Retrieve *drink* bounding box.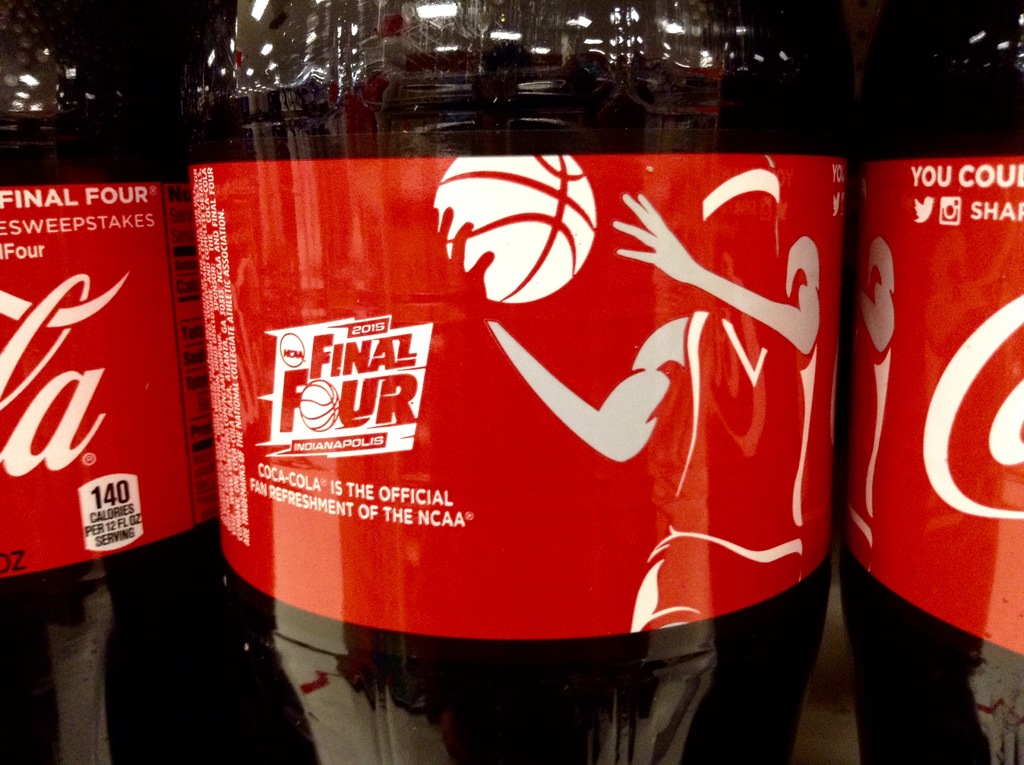
Bounding box: [216,77,843,764].
